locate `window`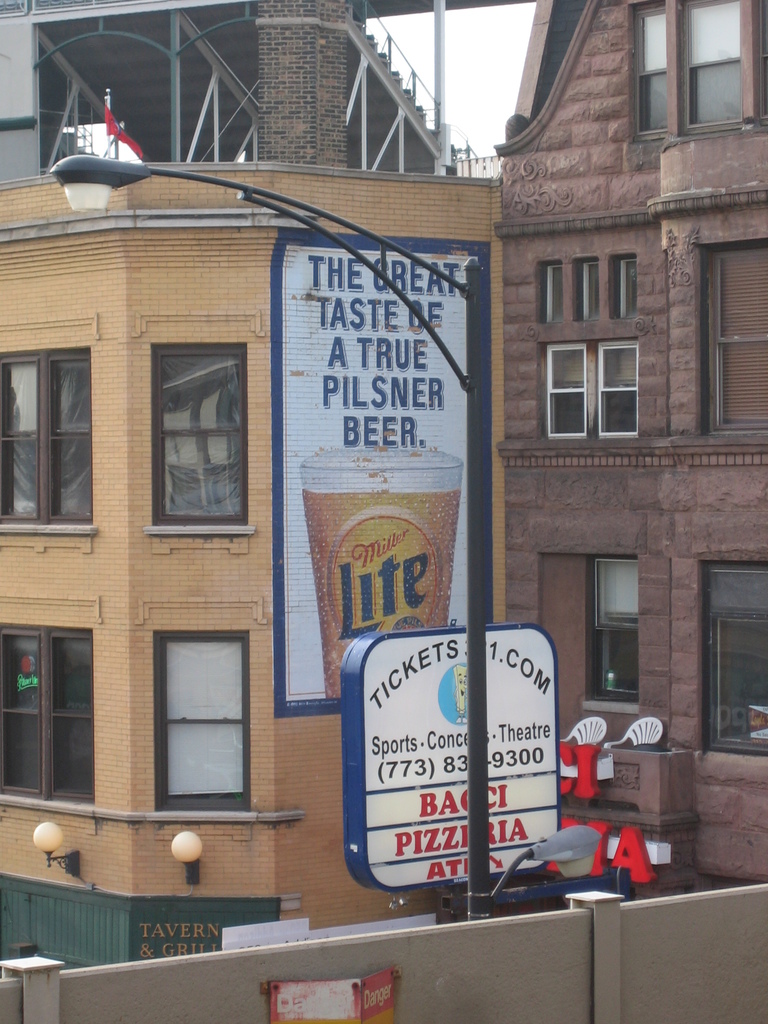
[153,340,253,526]
